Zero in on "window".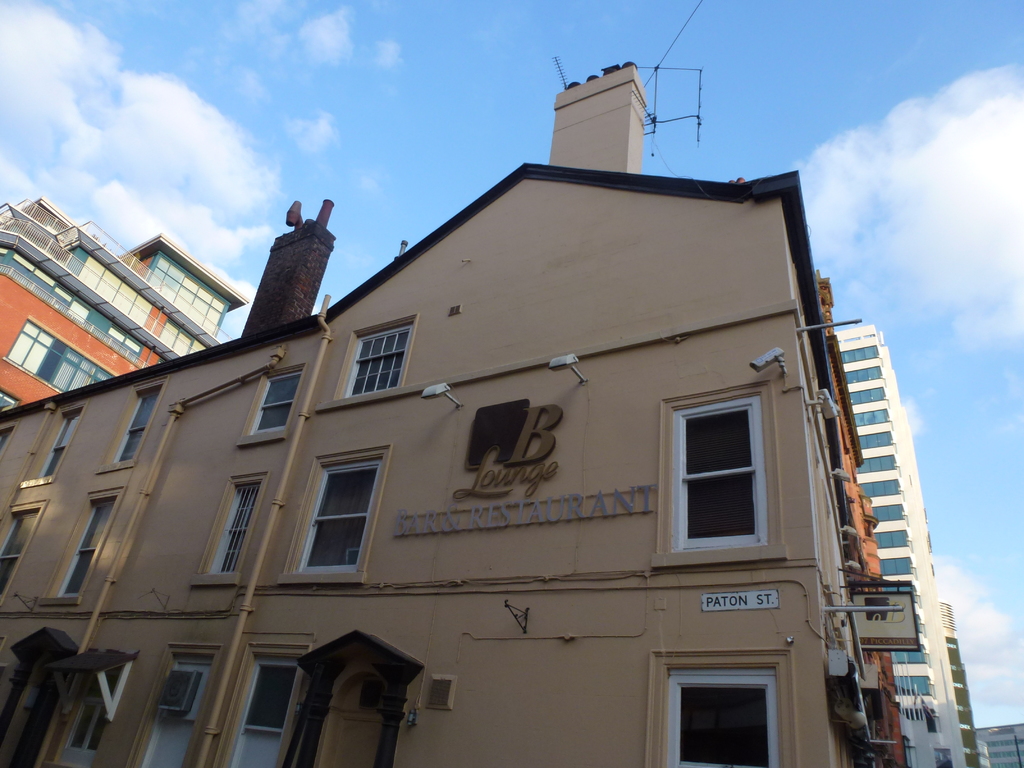
Zeroed in: (1,318,118,405).
